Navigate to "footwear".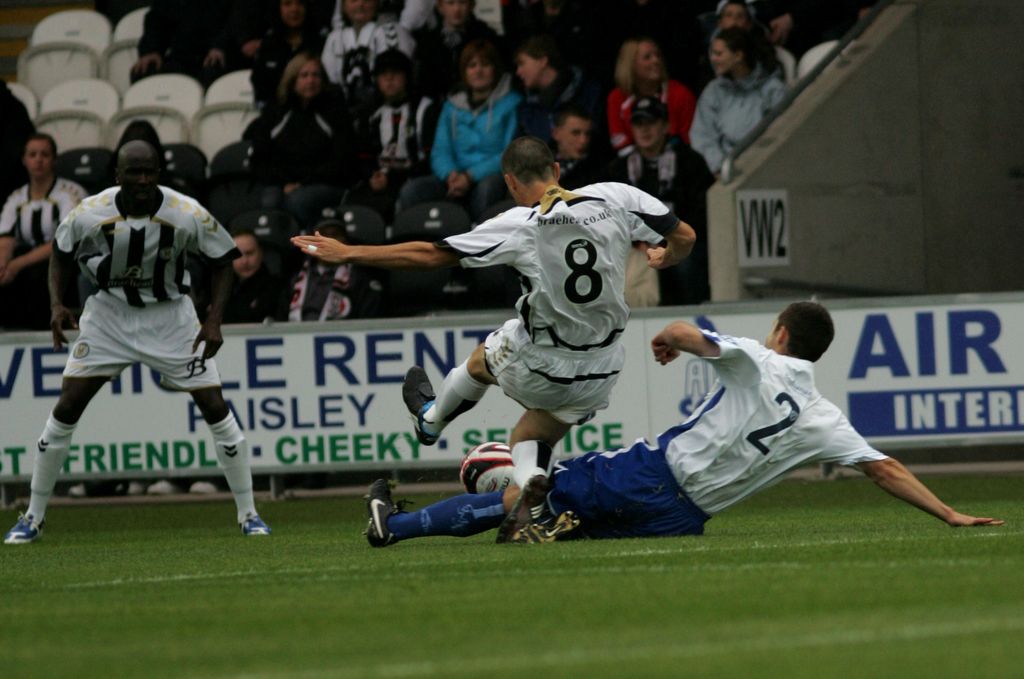
Navigation target: l=401, t=361, r=441, b=447.
